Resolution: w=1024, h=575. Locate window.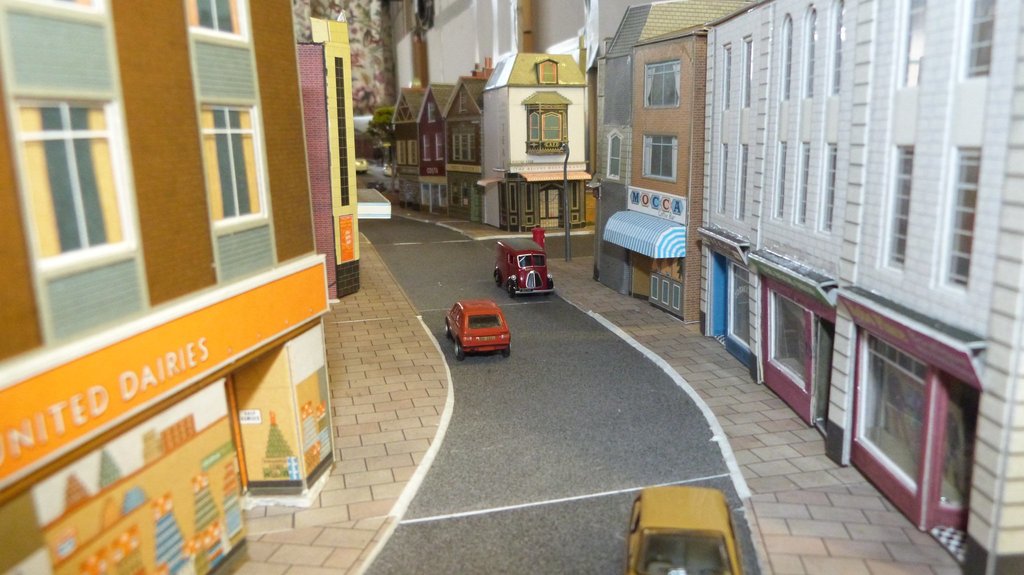
[x1=193, y1=0, x2=266, y2=255].
